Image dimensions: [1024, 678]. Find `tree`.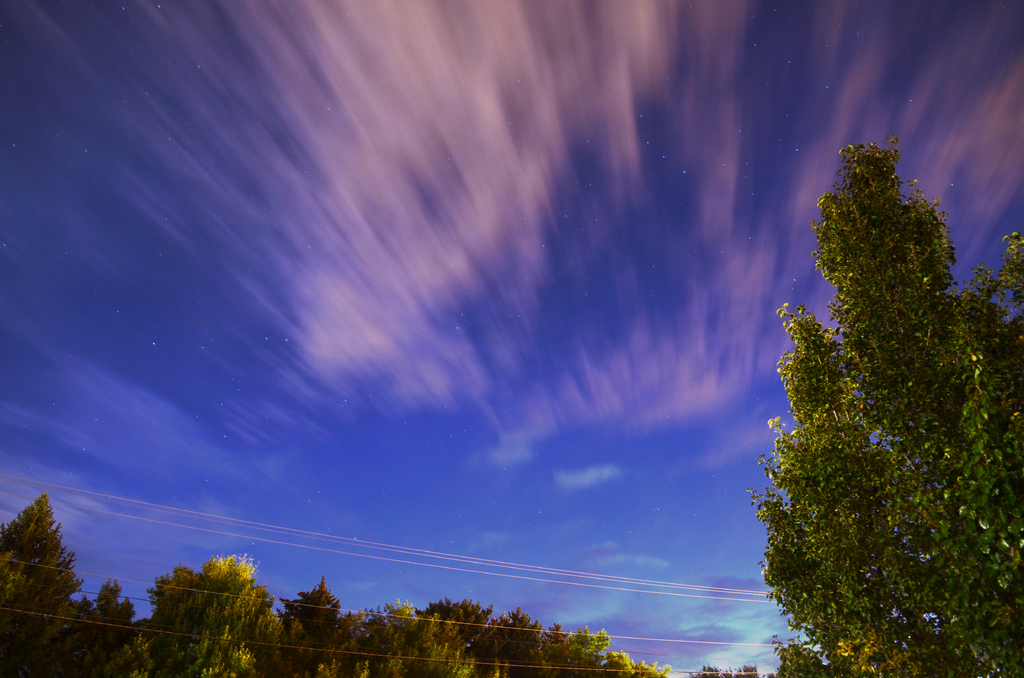
0 490 98 677.
